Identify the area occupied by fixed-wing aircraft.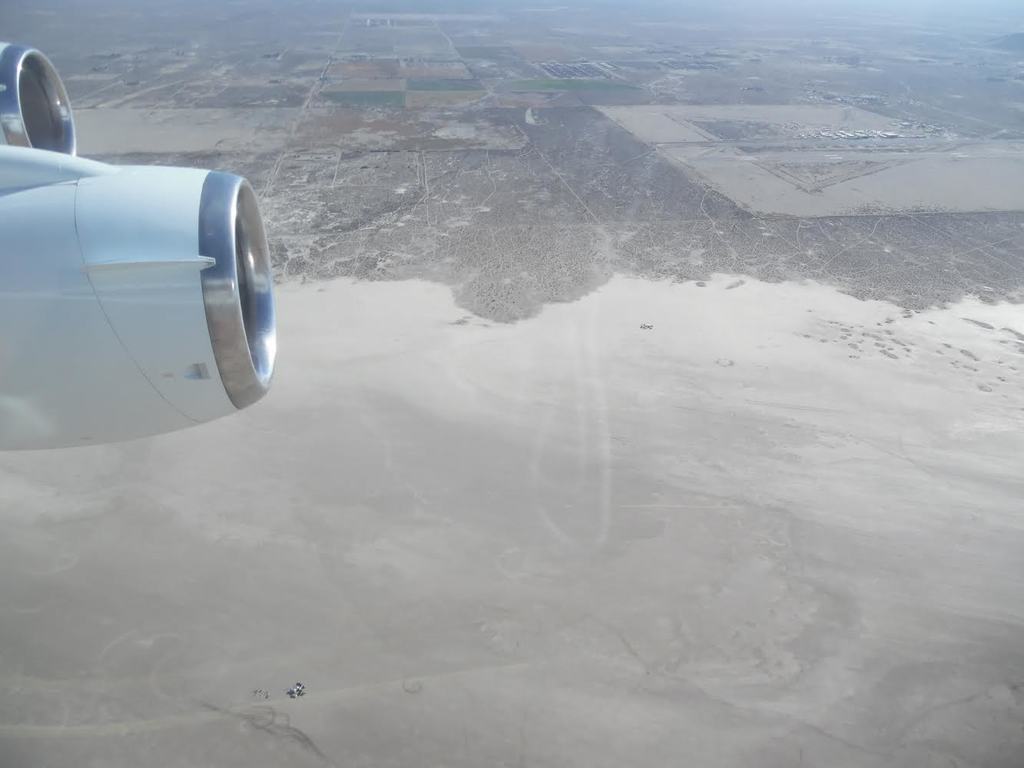
Area: 0 41 280 452.
